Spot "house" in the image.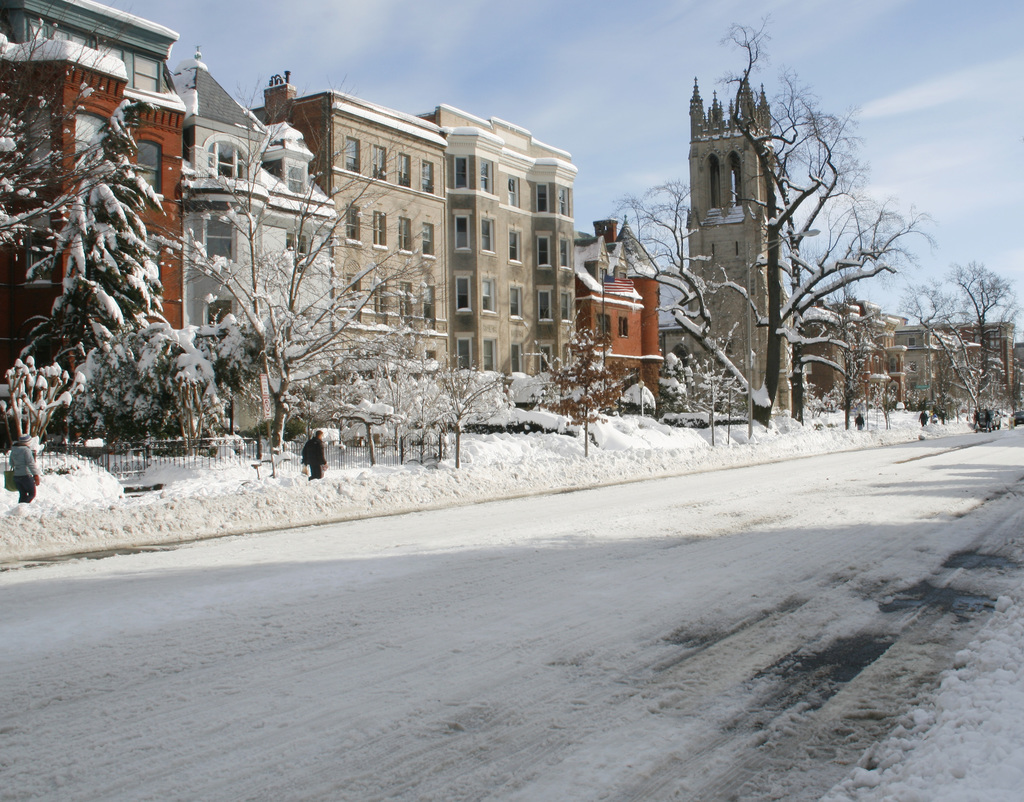
"house" found at box(791, 292, 908, 412).
